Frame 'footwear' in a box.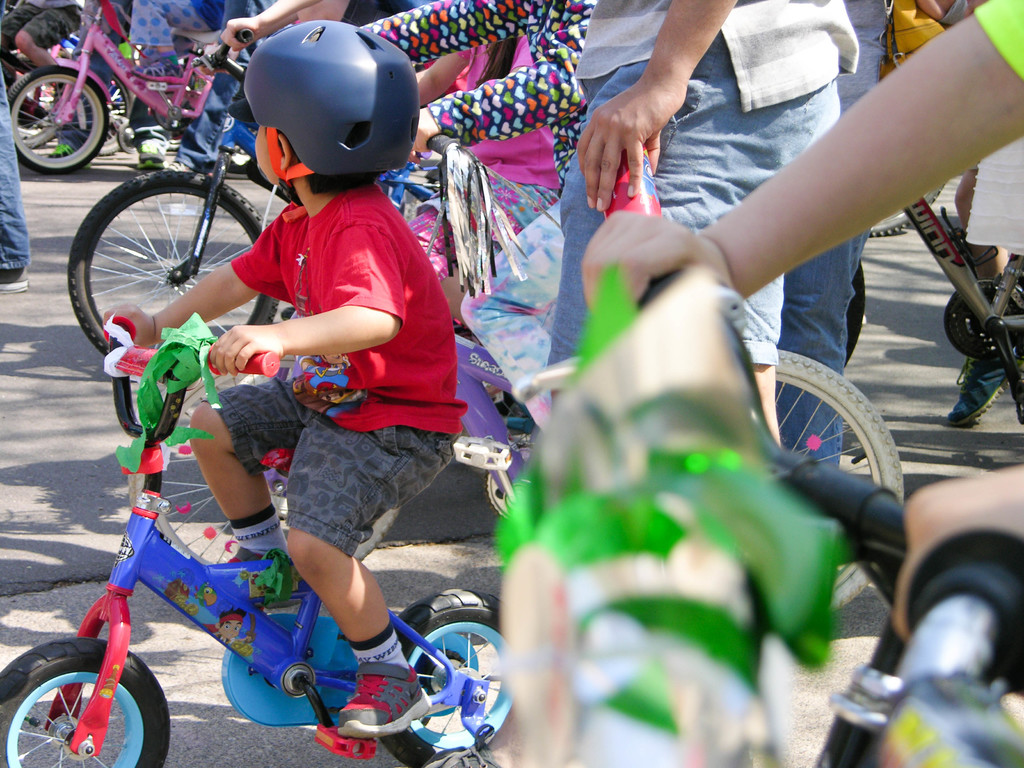
x1=422 y1=723 x2=504 y2=767.
